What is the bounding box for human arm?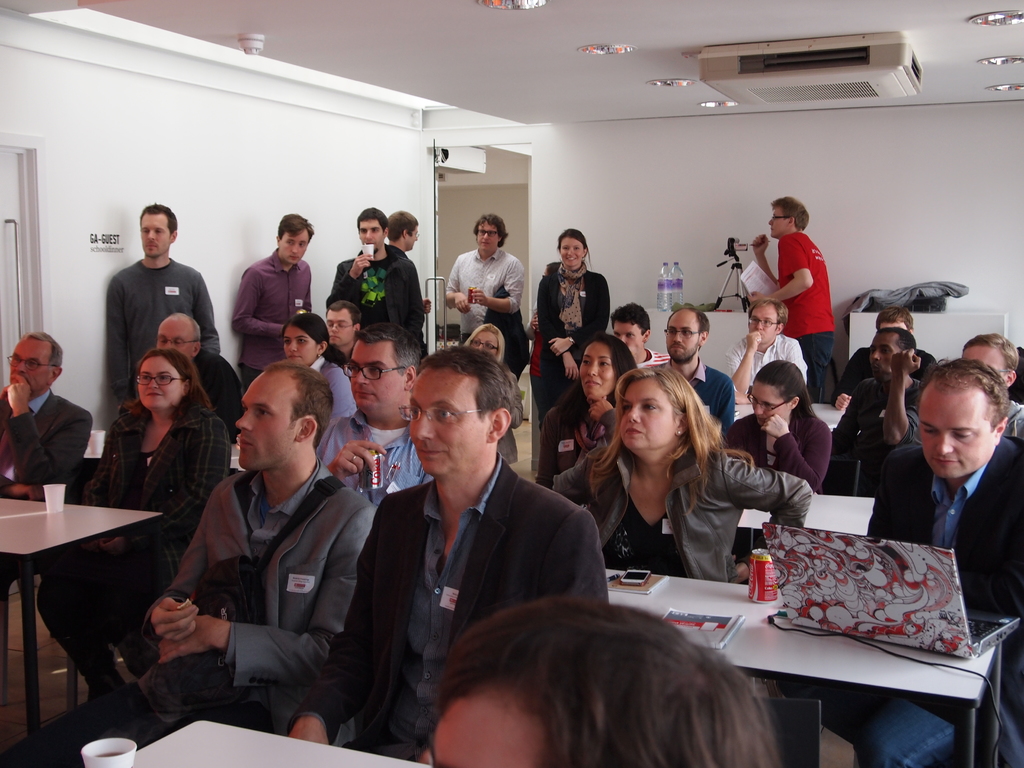
pyautogui.locateOnScreen(147, 508, 378, 680).
